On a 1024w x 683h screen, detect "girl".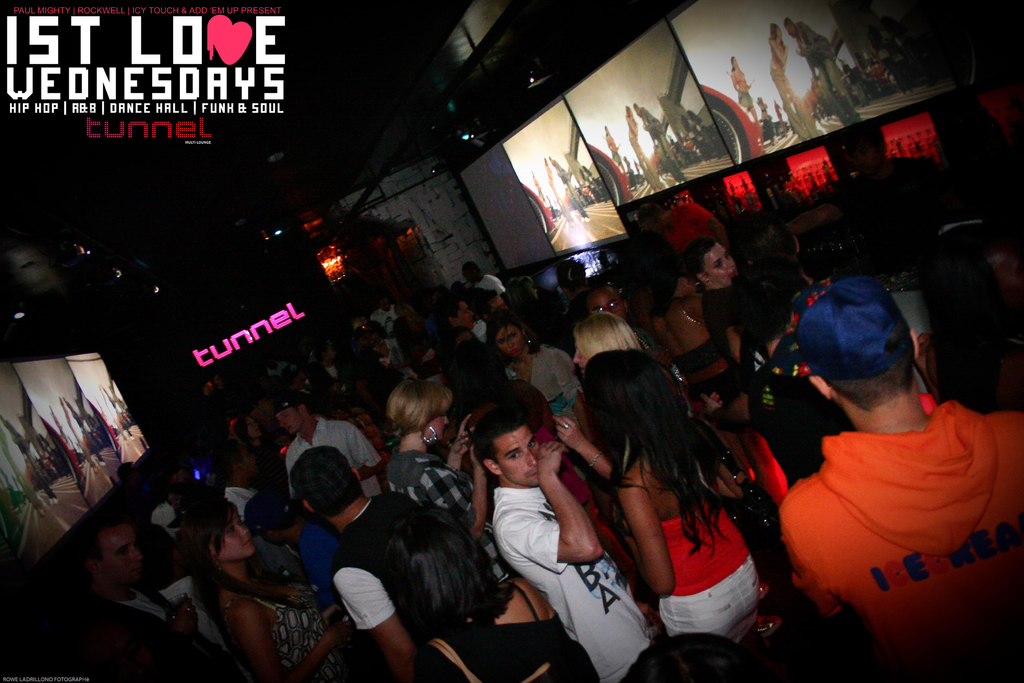
611/349/759/638.
